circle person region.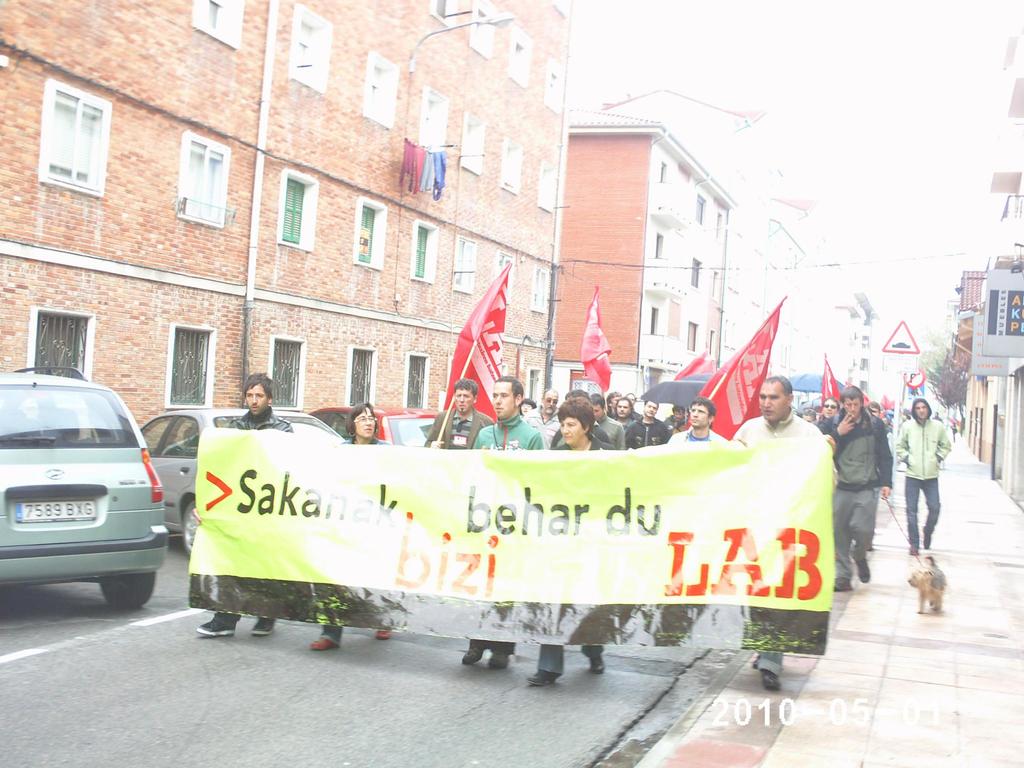
Region: select_region(599, 392, 616, 425).
